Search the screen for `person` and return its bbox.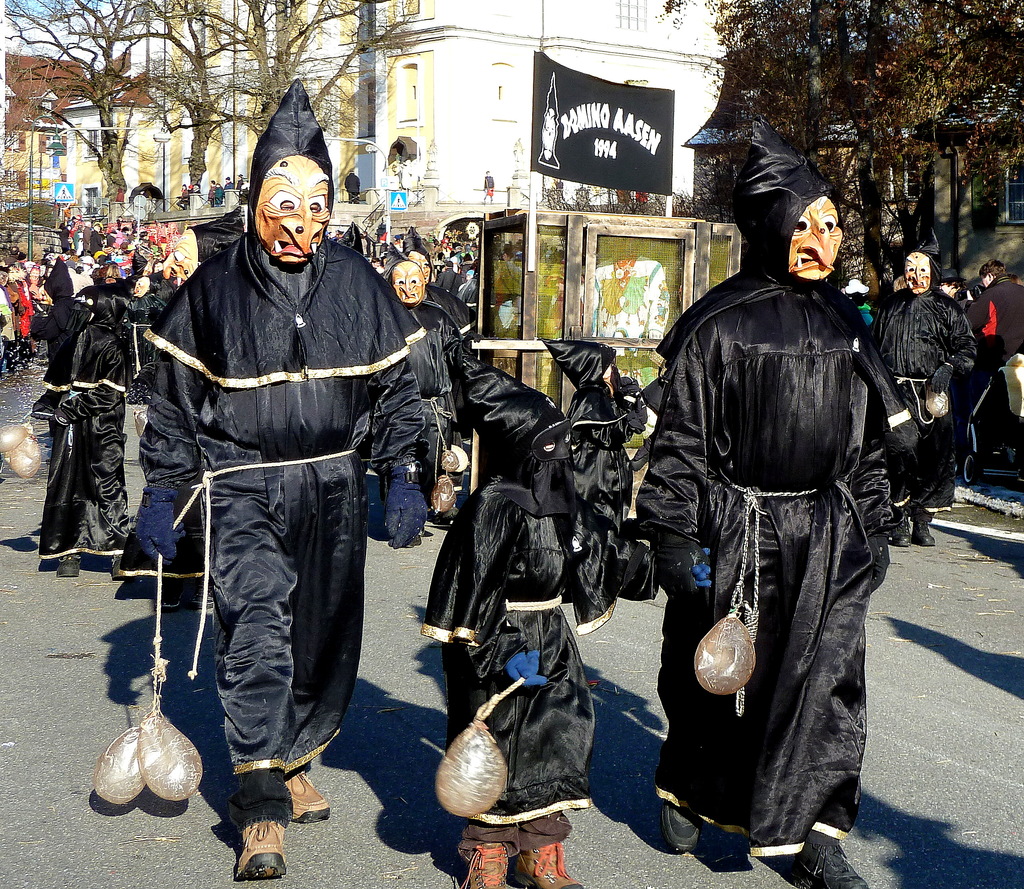
Found: 382,254,455,540.
